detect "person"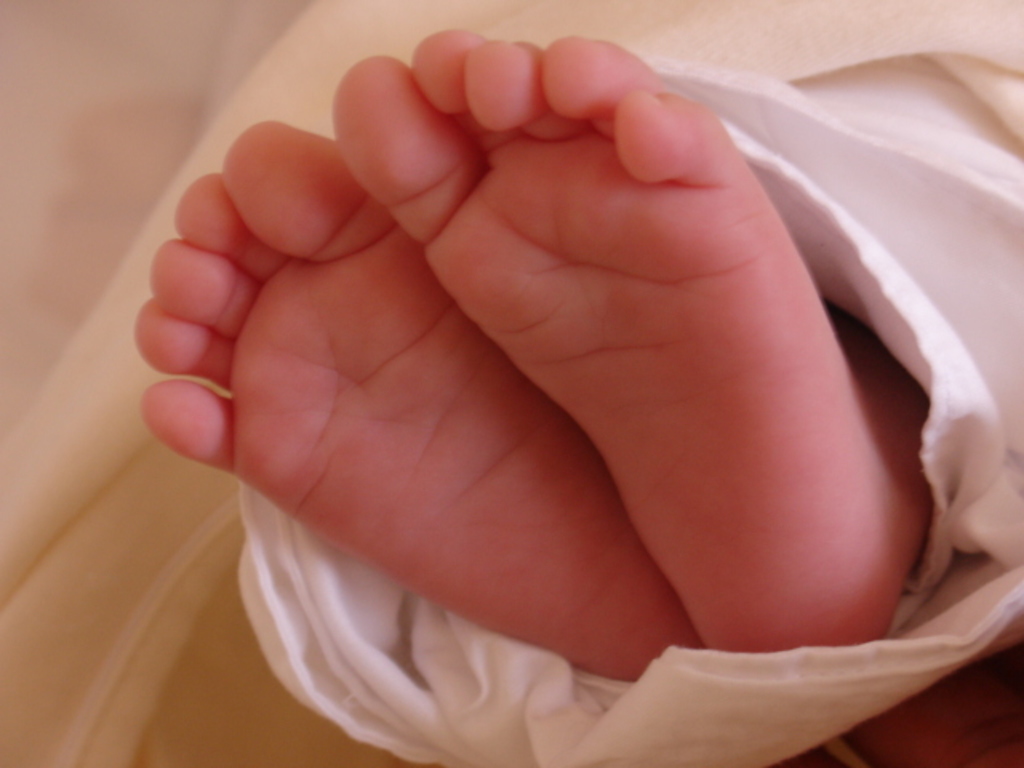
<region>136, 32, 934, 675</region>
